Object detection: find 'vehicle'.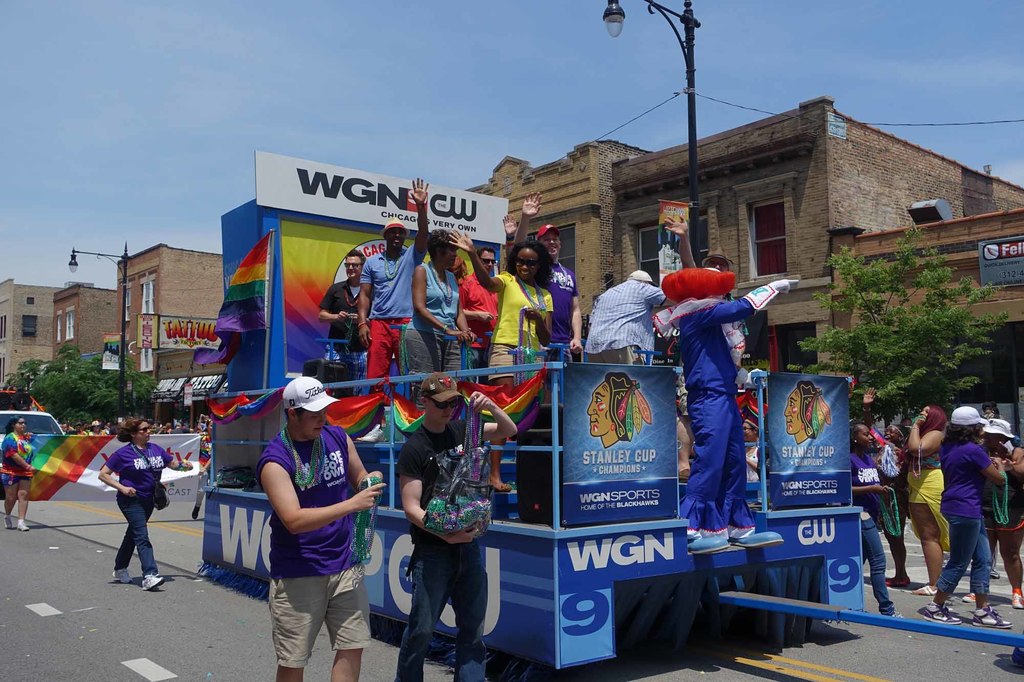
0:411:65:479.
